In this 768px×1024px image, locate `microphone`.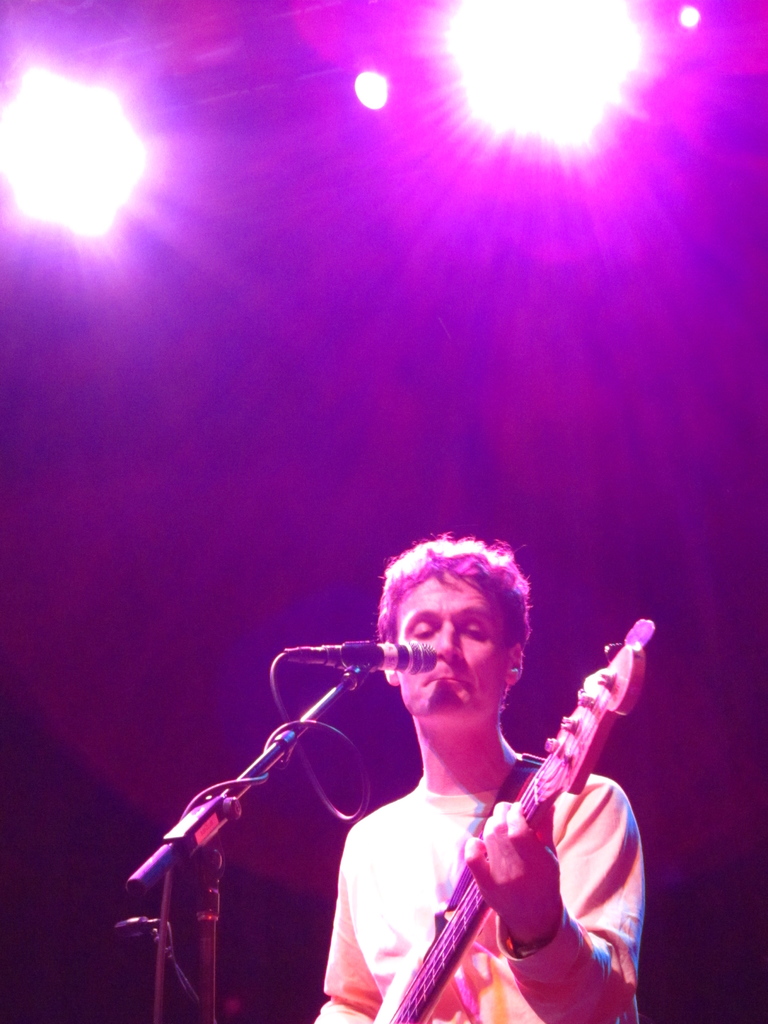
Bounding box: [left=286, top=640, right=436, bottom=676].
